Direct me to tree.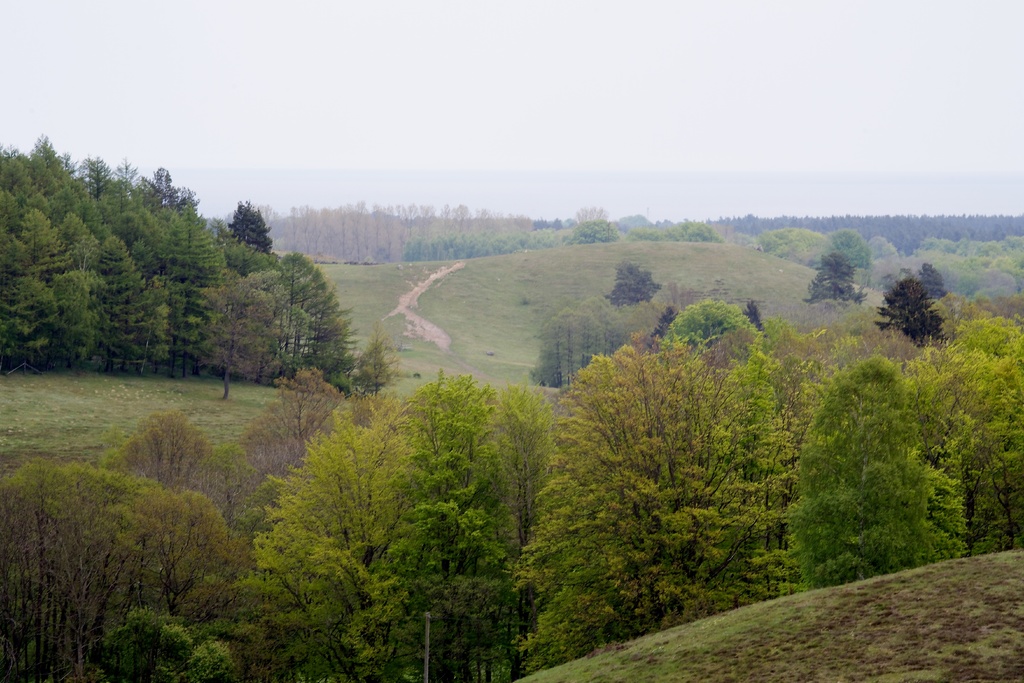
Direction: 268,249,361,365.
